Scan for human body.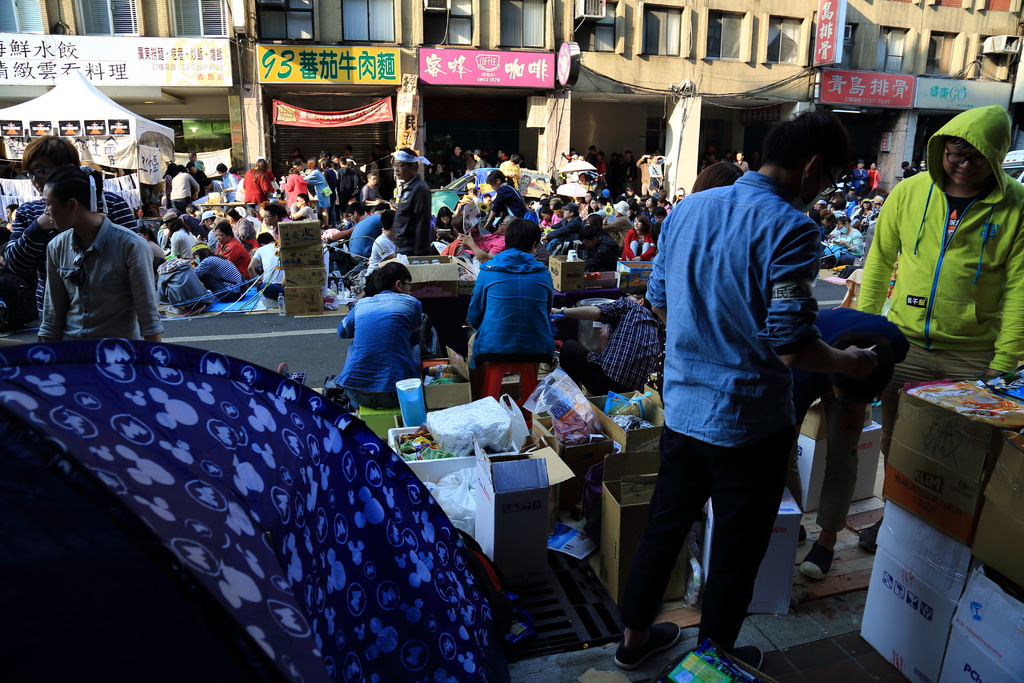
Scan result: [438,214,516,263].
